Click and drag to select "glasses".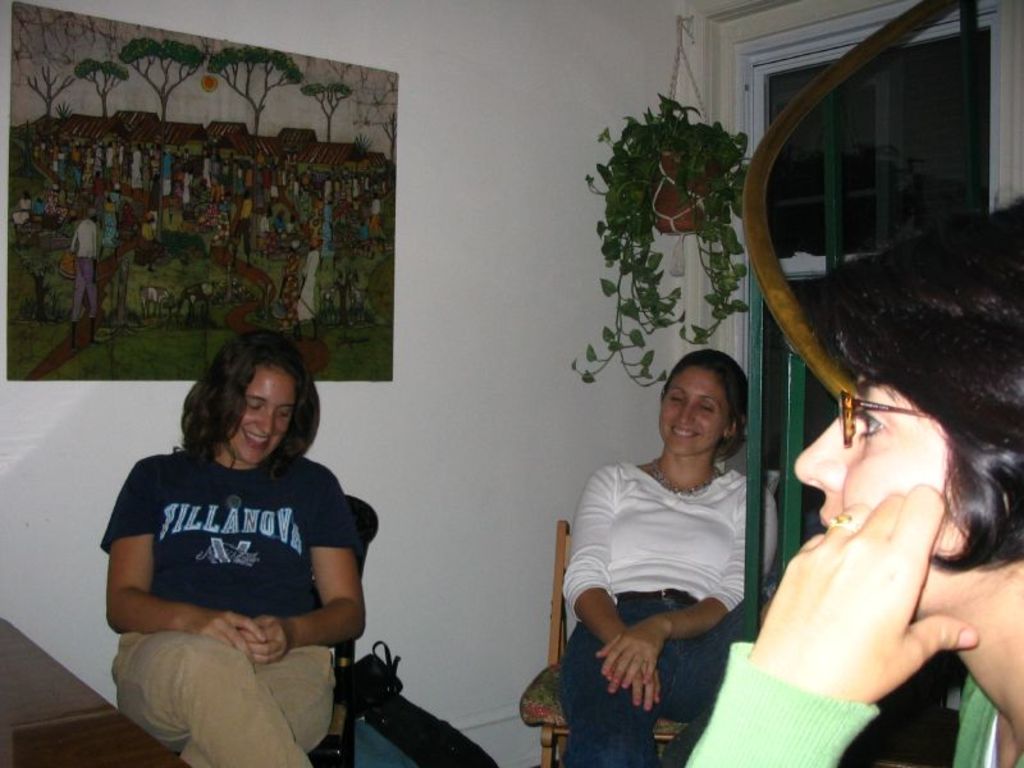
Selection: 808 392 945 456.
